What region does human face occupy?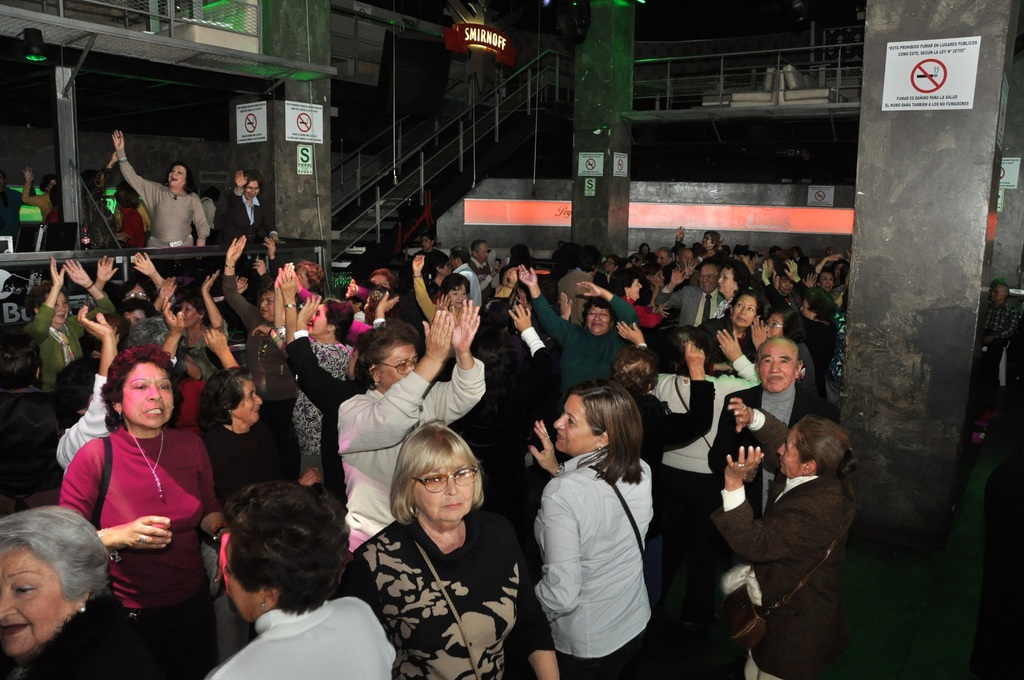
[412, 465, 476, 527].
